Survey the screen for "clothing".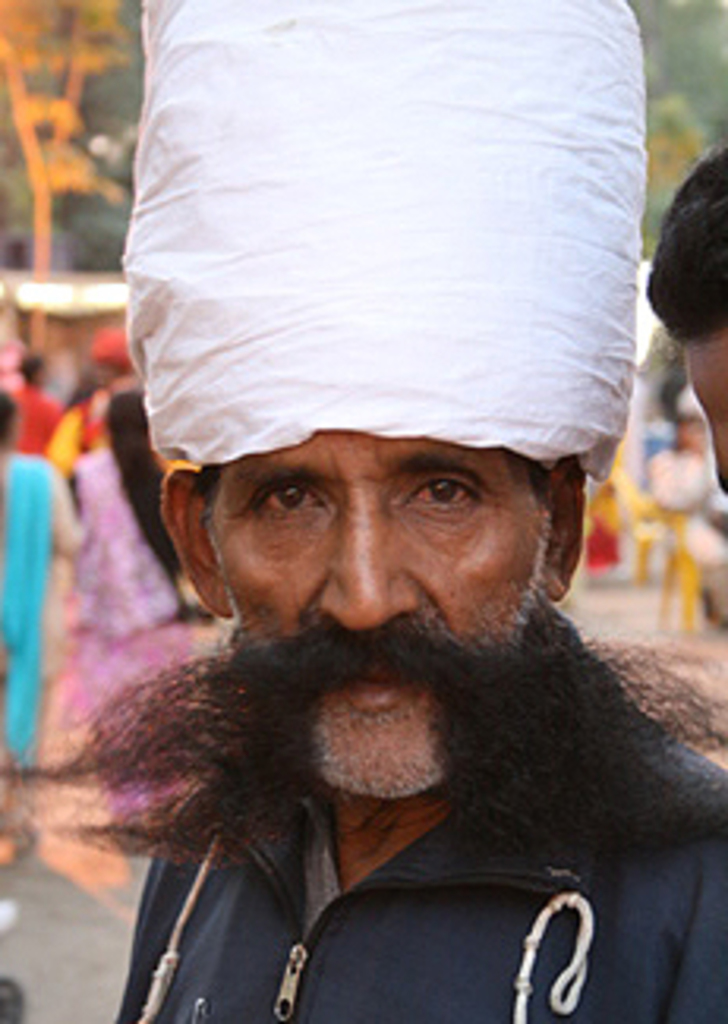
Survey found: l=66, t=451, r=192, b=816.
